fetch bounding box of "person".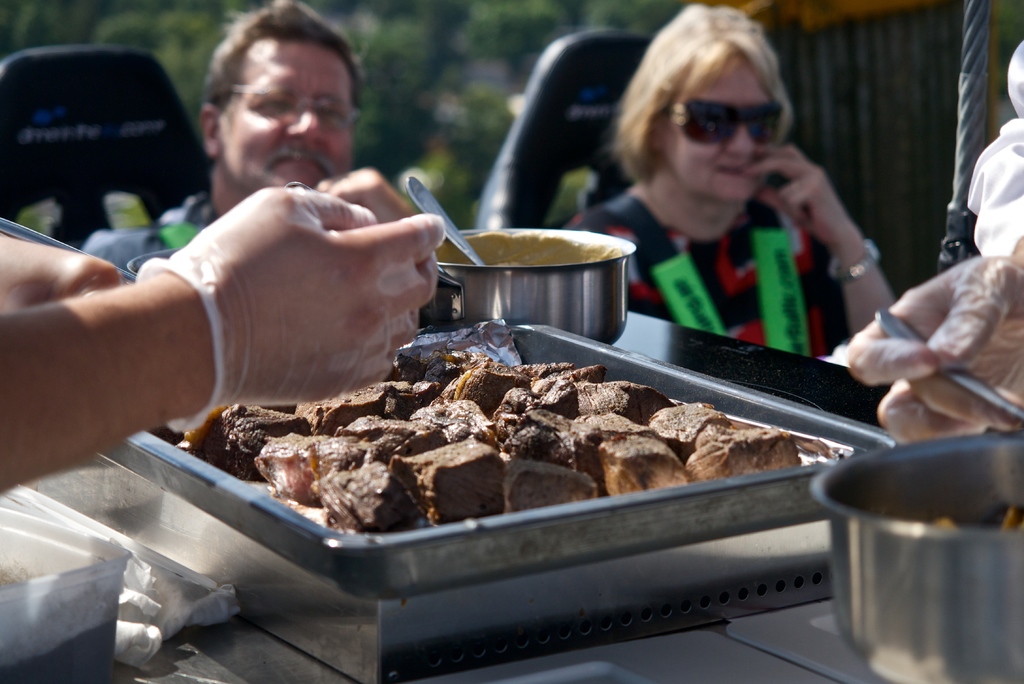
Bbox: box=[572, 3, 854, 379].
